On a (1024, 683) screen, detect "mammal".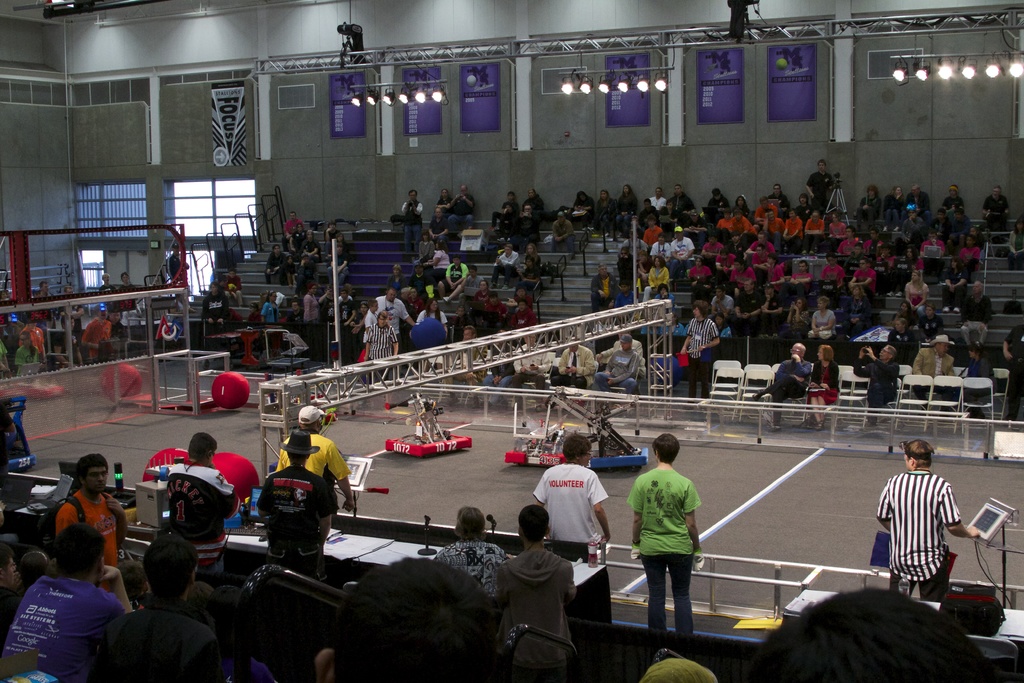
[221,270,244,312].
